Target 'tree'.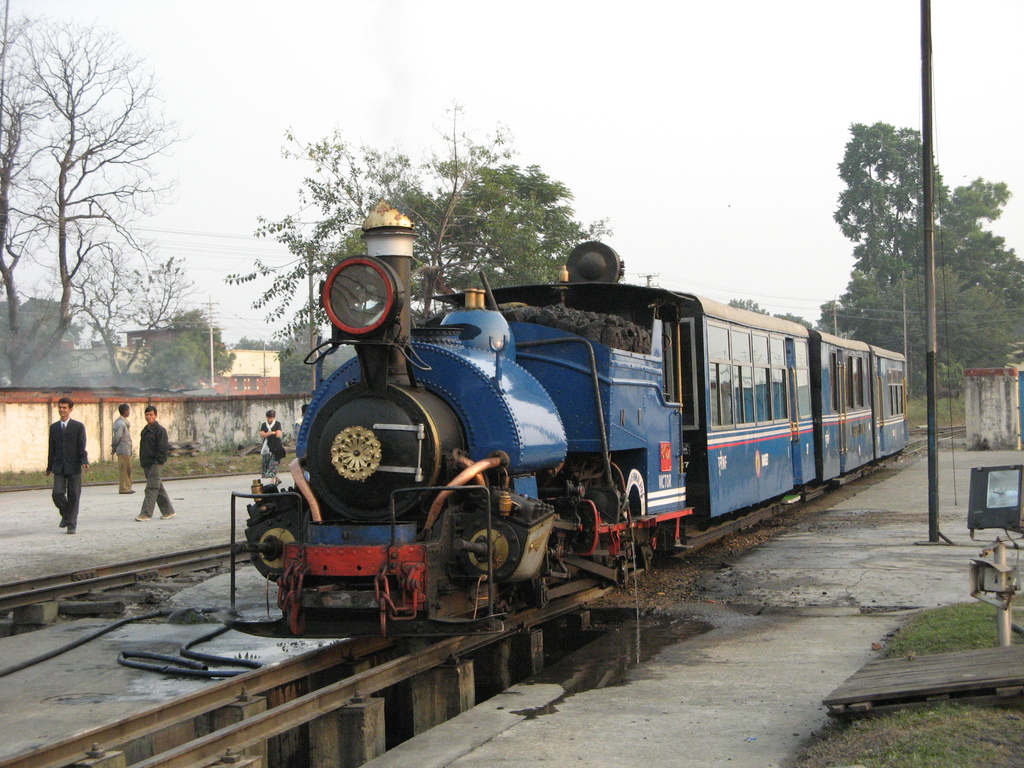
Target region: crop(770, 305, 823, 336).
